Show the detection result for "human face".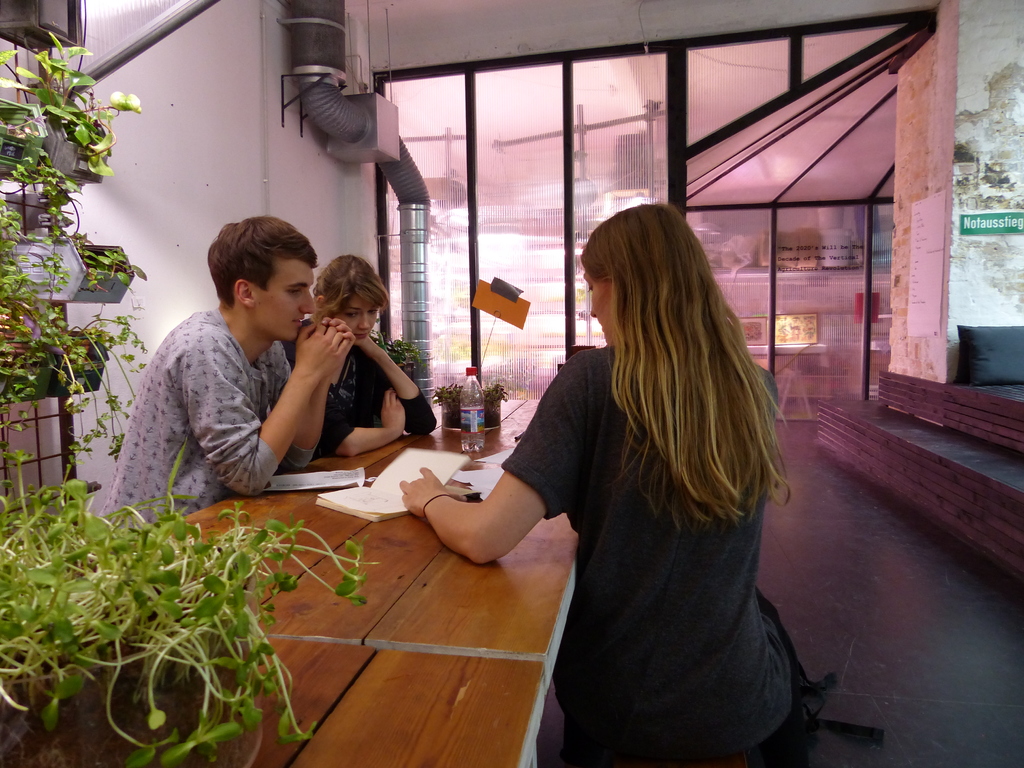
586/273/618/350.
